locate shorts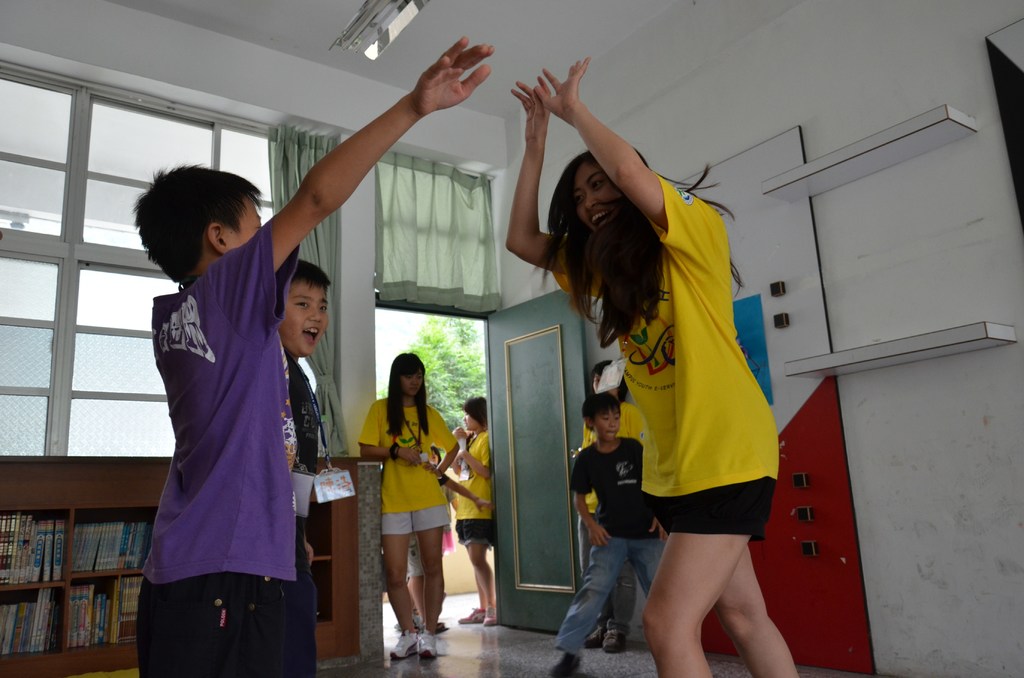
<box>451,519,496,551</box>
